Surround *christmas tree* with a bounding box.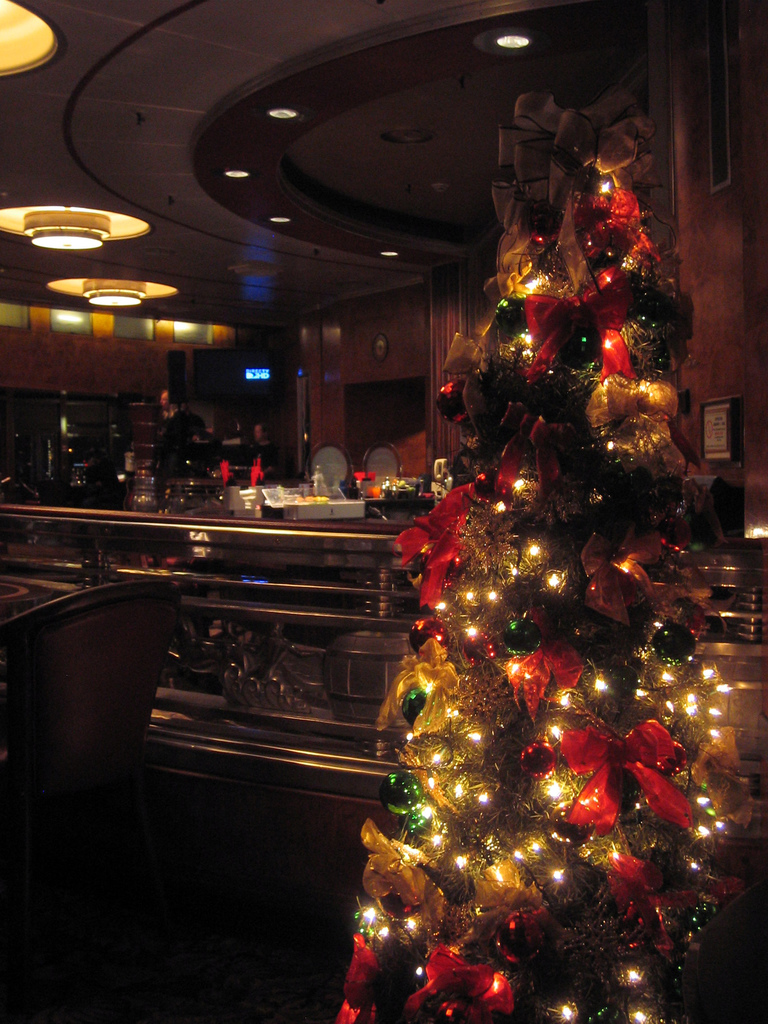
{"left": 326, "top": 1, "right": 767, "bottom": 1023}.
